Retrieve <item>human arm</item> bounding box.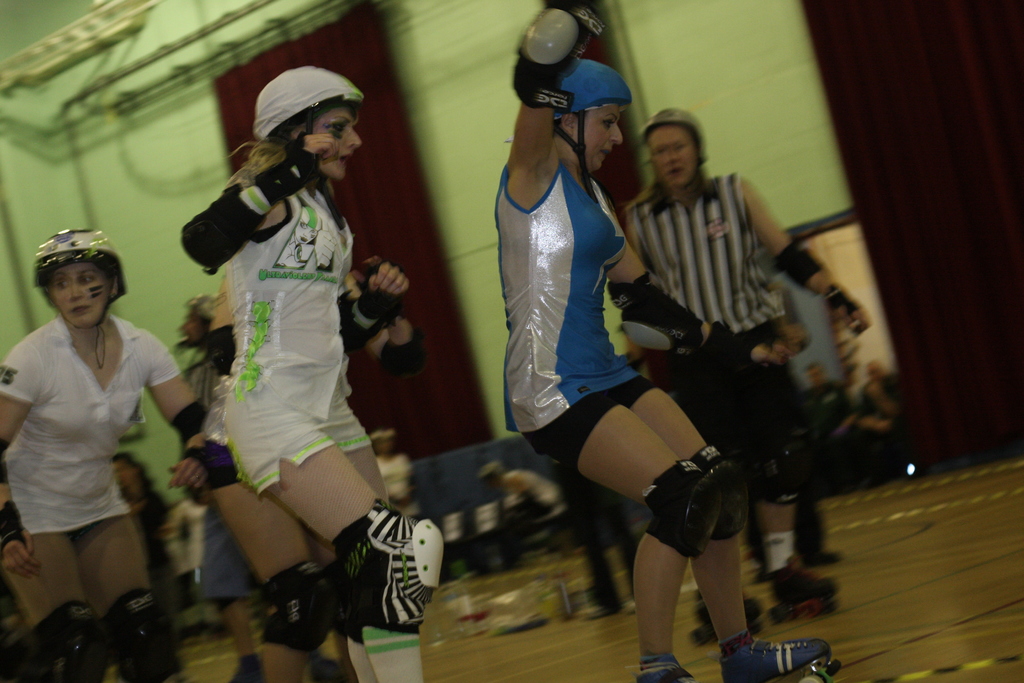
Bounding box: {"x1": 606, "y1": 199, "x2": 796, "y2": 374}.
